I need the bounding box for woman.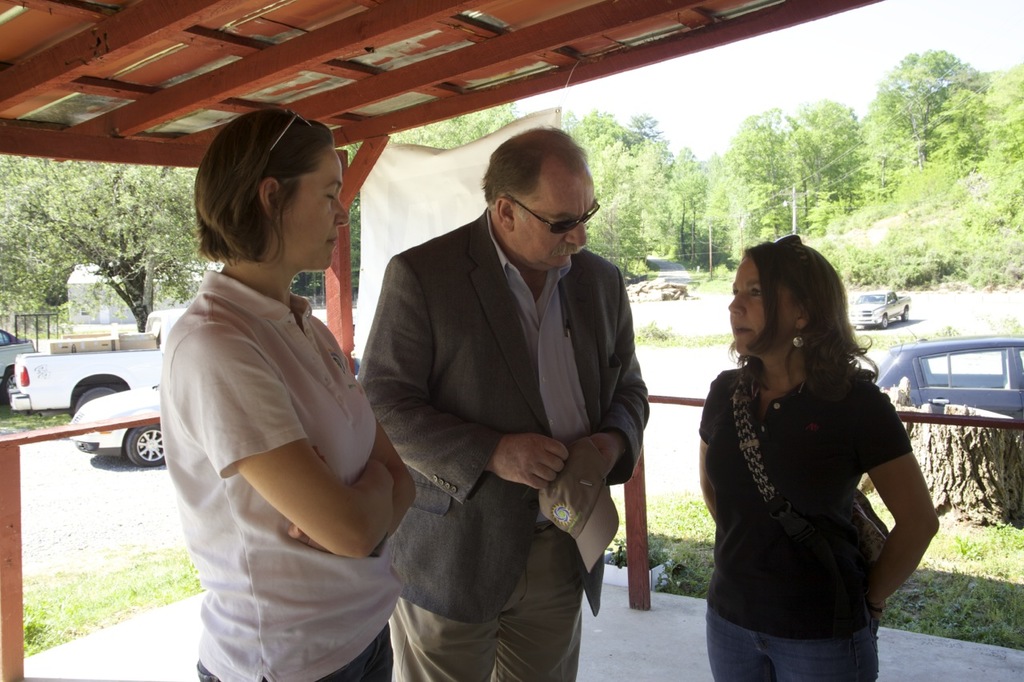
Here it is: box=[158, 109, 418, 681].
